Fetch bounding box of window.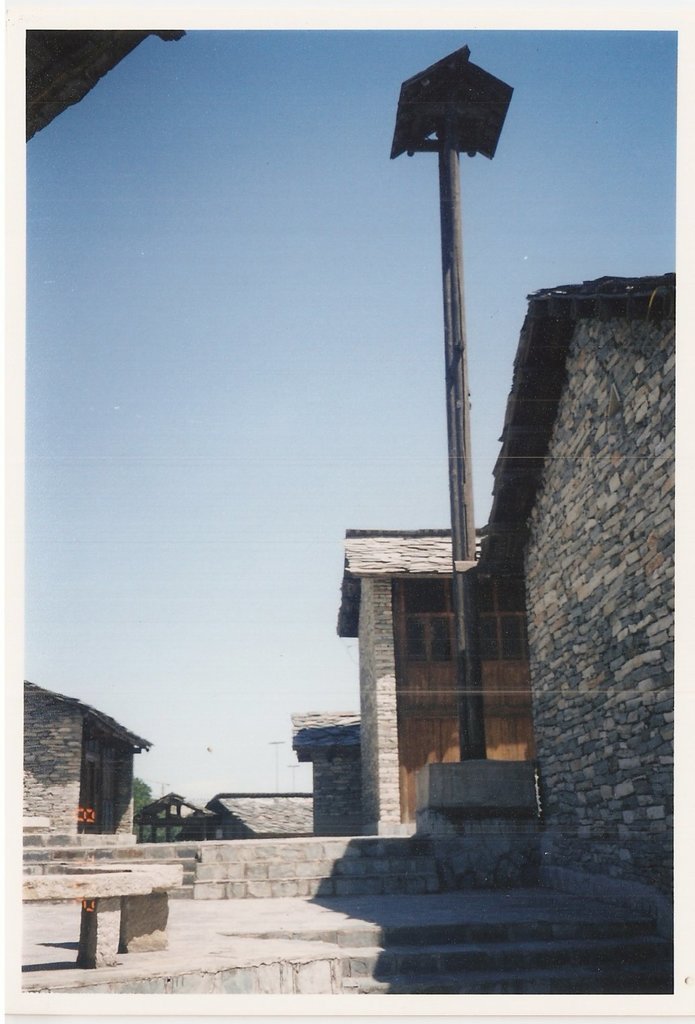
Bbox: <bbox>469, 574, 526, 657</bbox>.
